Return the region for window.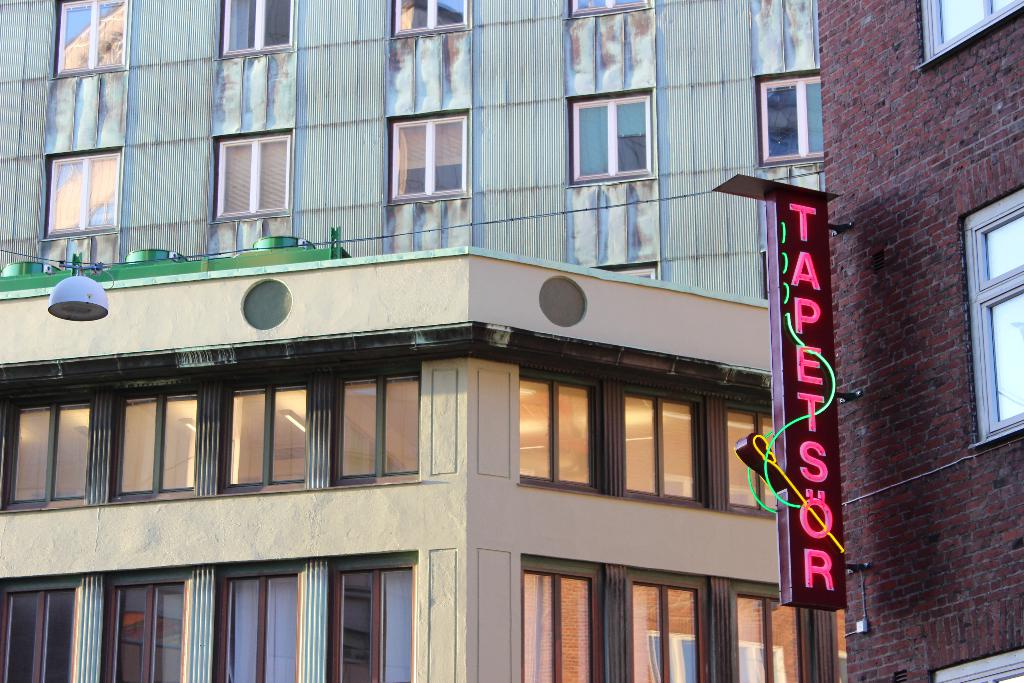
rect(107, 395, 196, 497).
